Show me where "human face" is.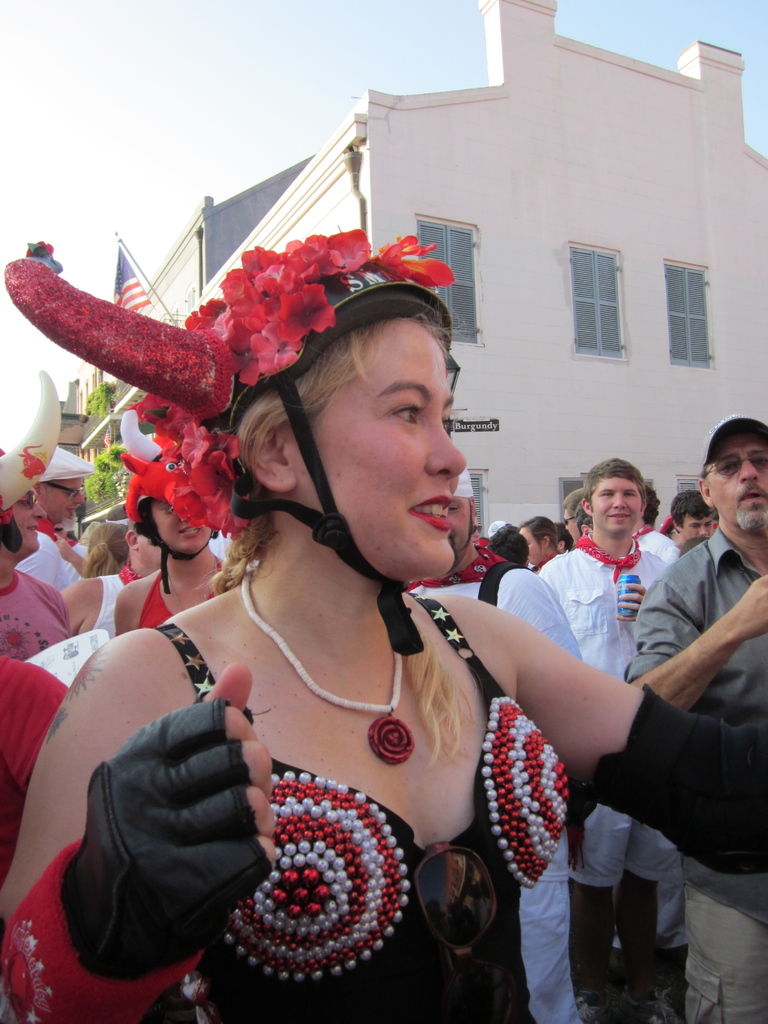
"human face" is at <bbox>702, 431, 767, 538</bbox>.
